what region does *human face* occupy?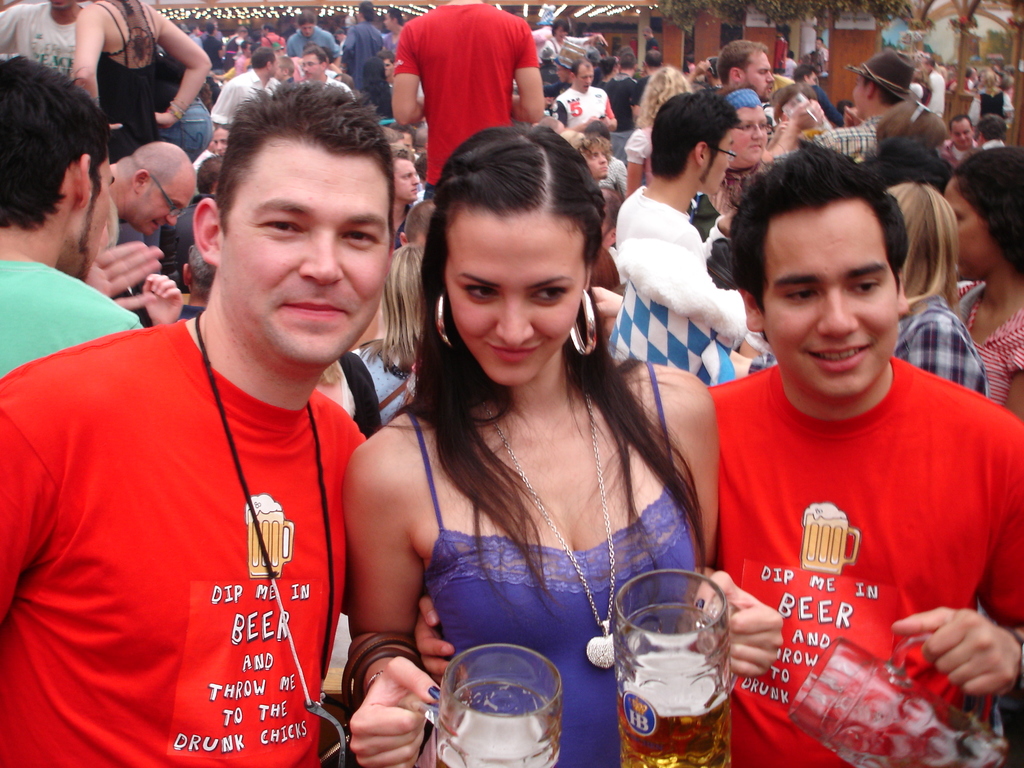
[left=951, top=123, right=976, bottom=148].
